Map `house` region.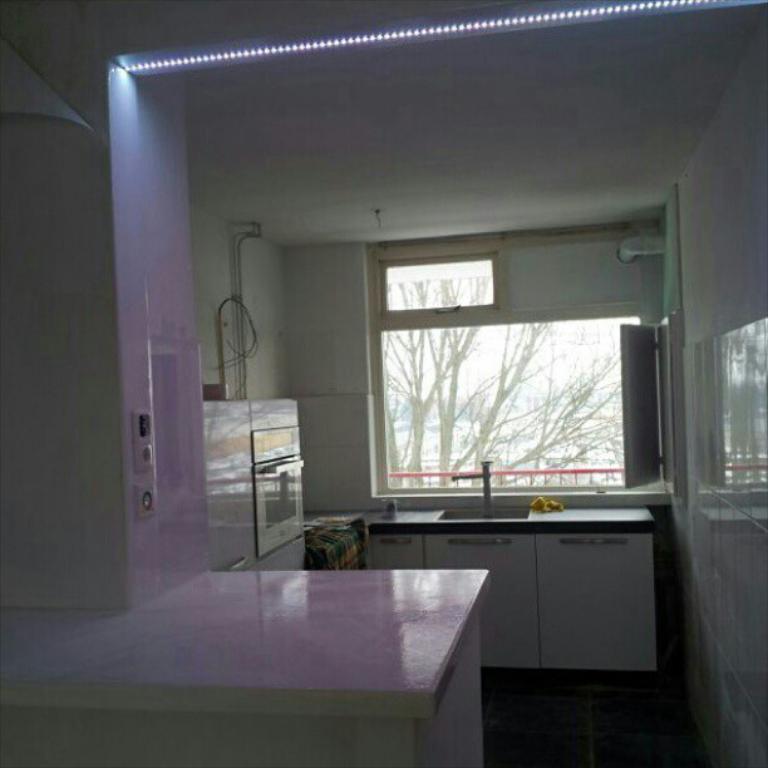
Mapped to box(11, 21, 767, 742).
